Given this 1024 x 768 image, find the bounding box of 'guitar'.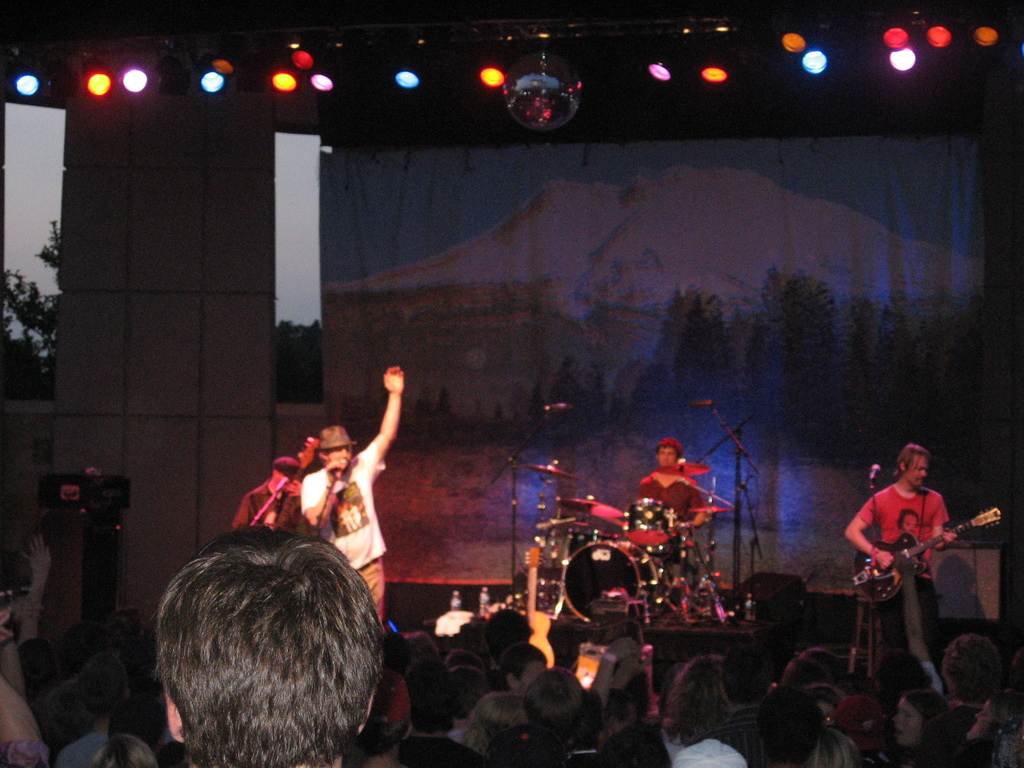
l=842, t=505, r=1010, b=612.
